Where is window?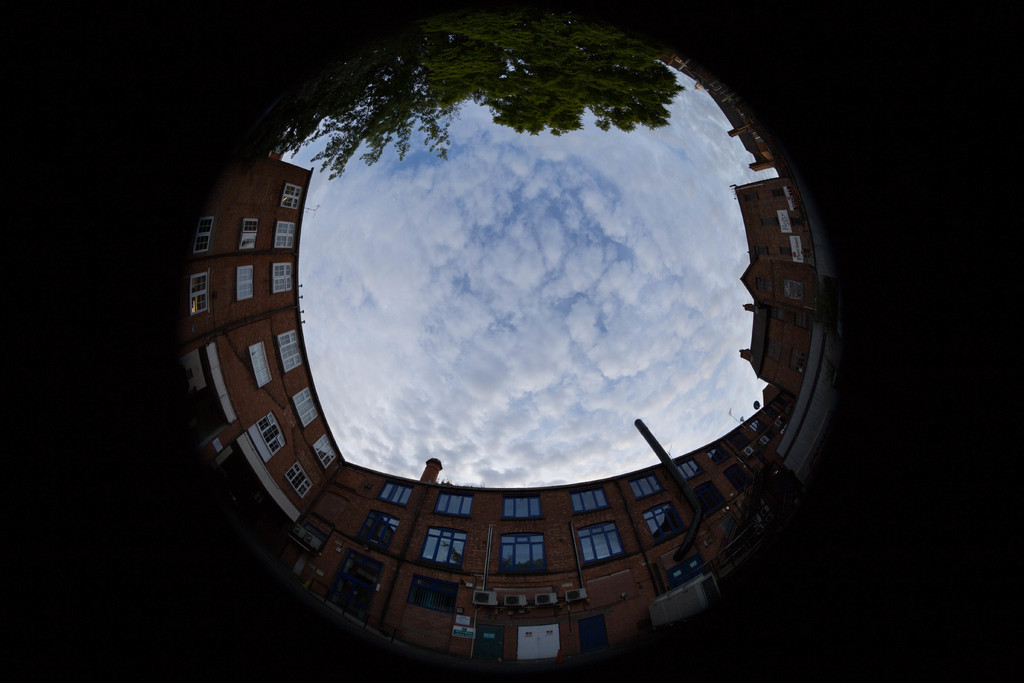
{"left": 577, "top": 527, "right": 624, "bottom": 568}.
